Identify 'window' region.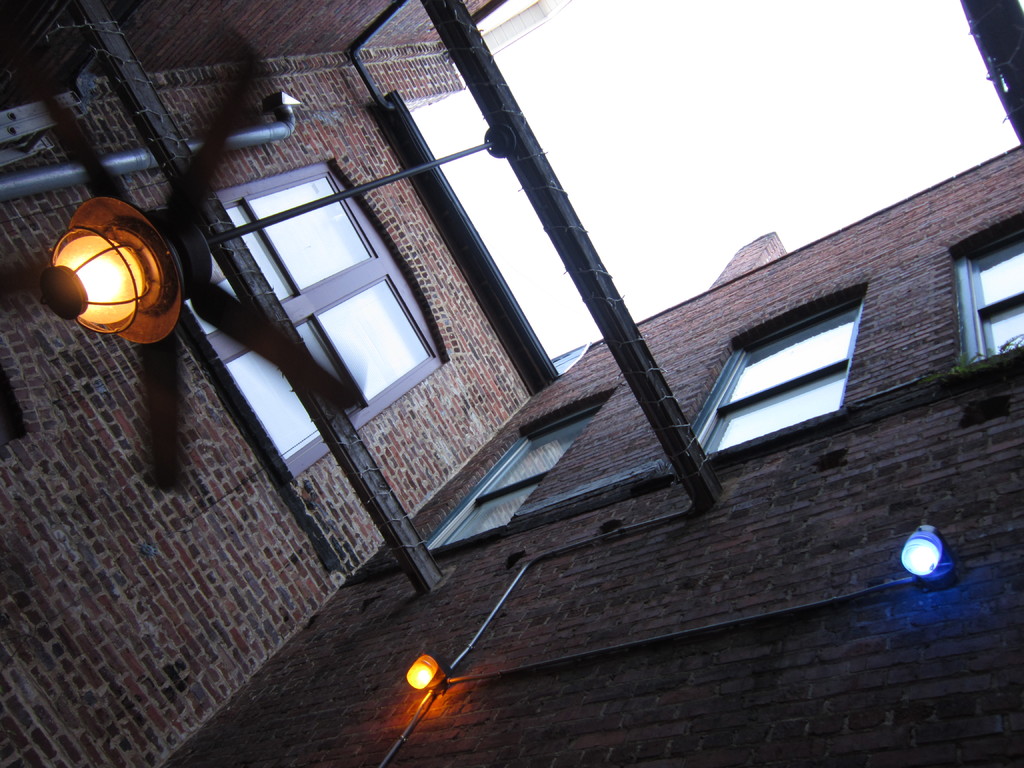
Region: bbox=[700, 296, 860, 460].
